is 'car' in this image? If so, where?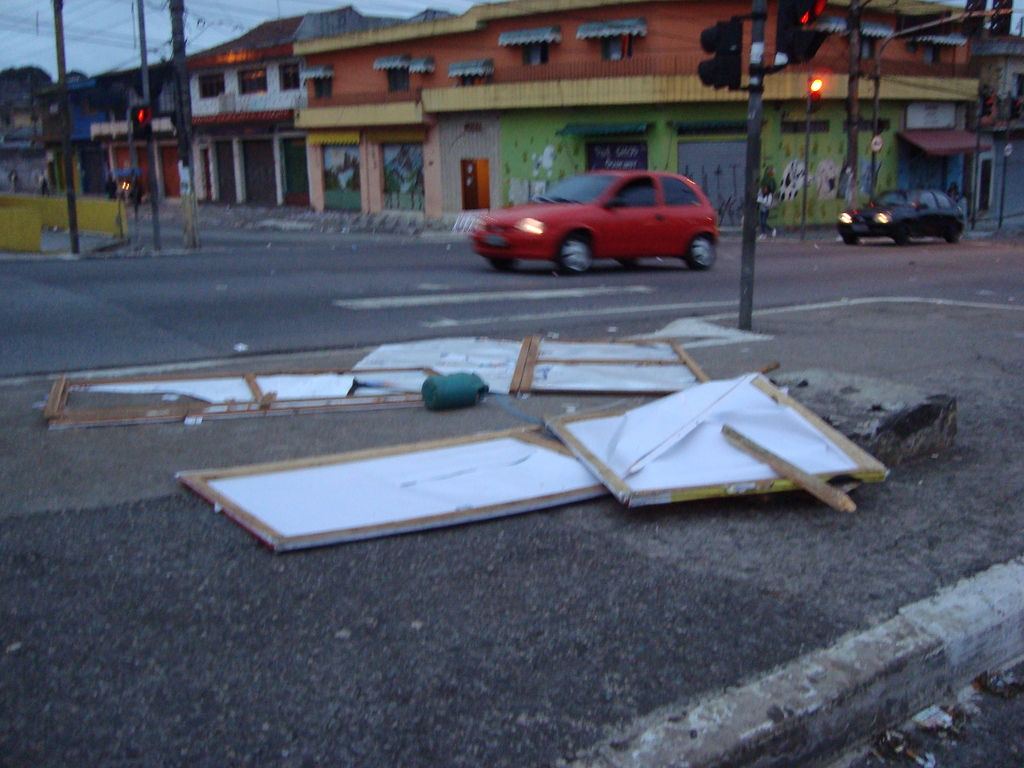
Yes, at crop(468, 172, 720, 278).
